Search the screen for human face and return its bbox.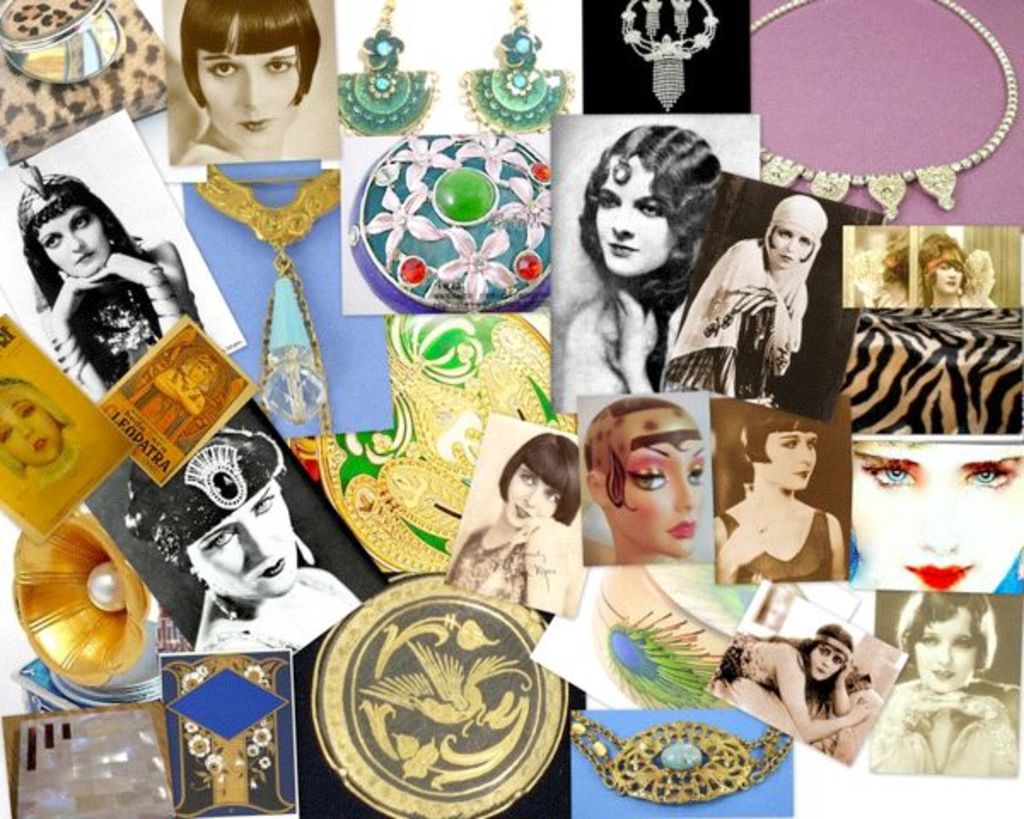
Found: crop(196, 12, 300, 145).
